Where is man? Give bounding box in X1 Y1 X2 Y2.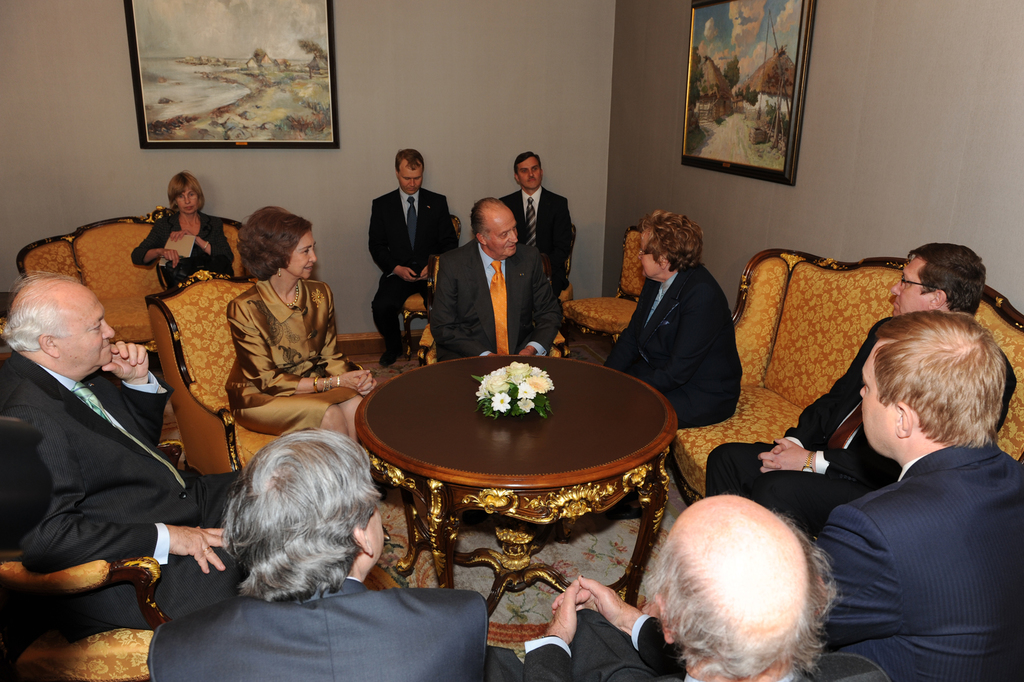
144 427 489 681.
